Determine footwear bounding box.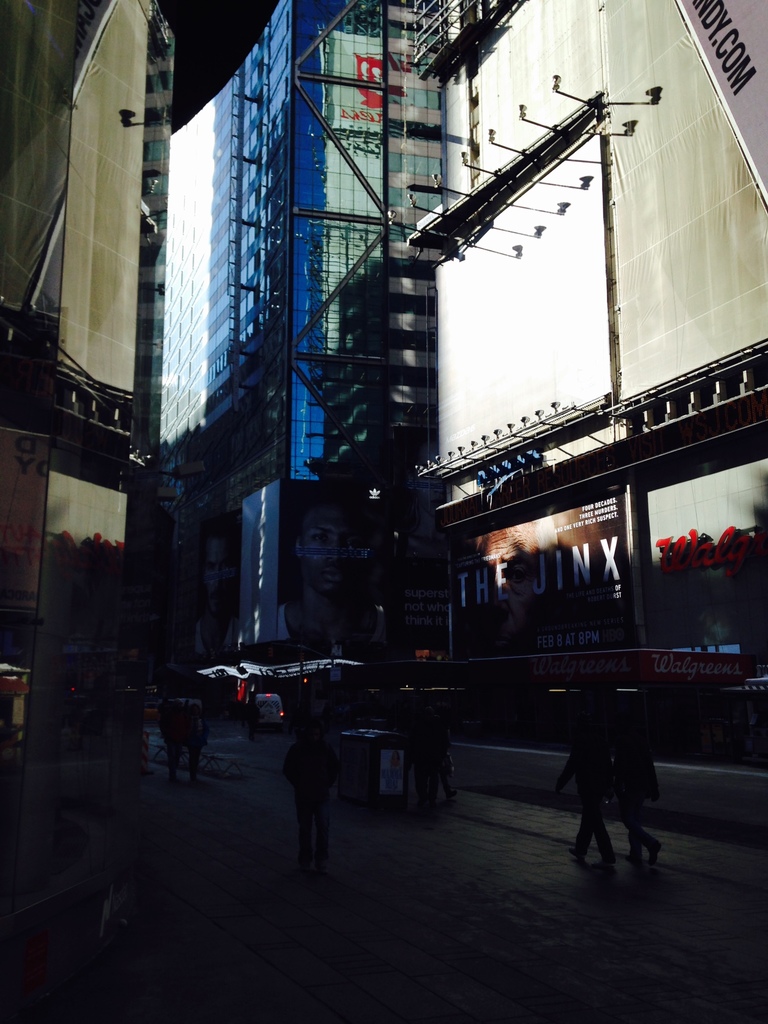
Determined: l=601, t=854, r=617, b=867.
